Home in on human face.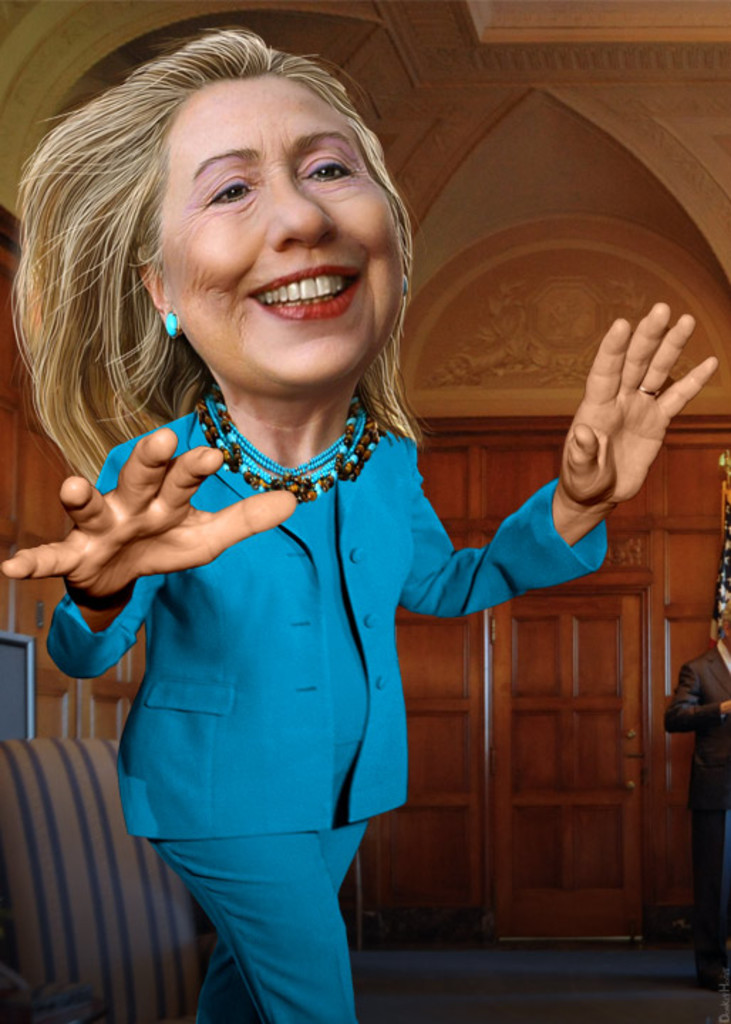
Homed in at 164:71:400:380.
